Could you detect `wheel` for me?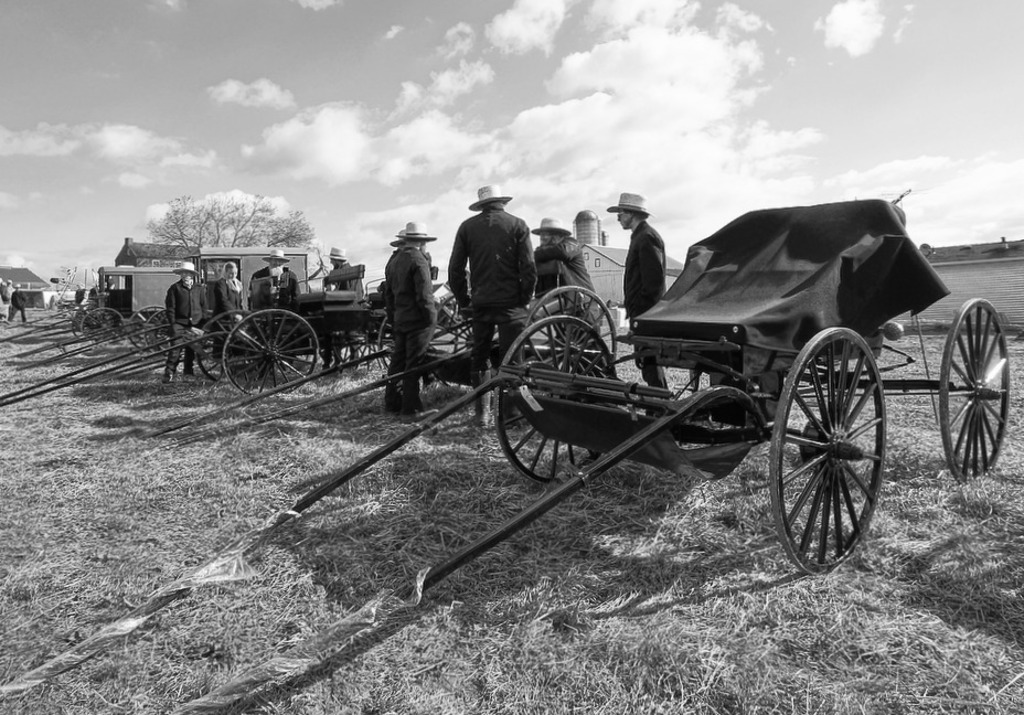
Detection result: (x1=195, y1=307, x2=263, y2=383).
